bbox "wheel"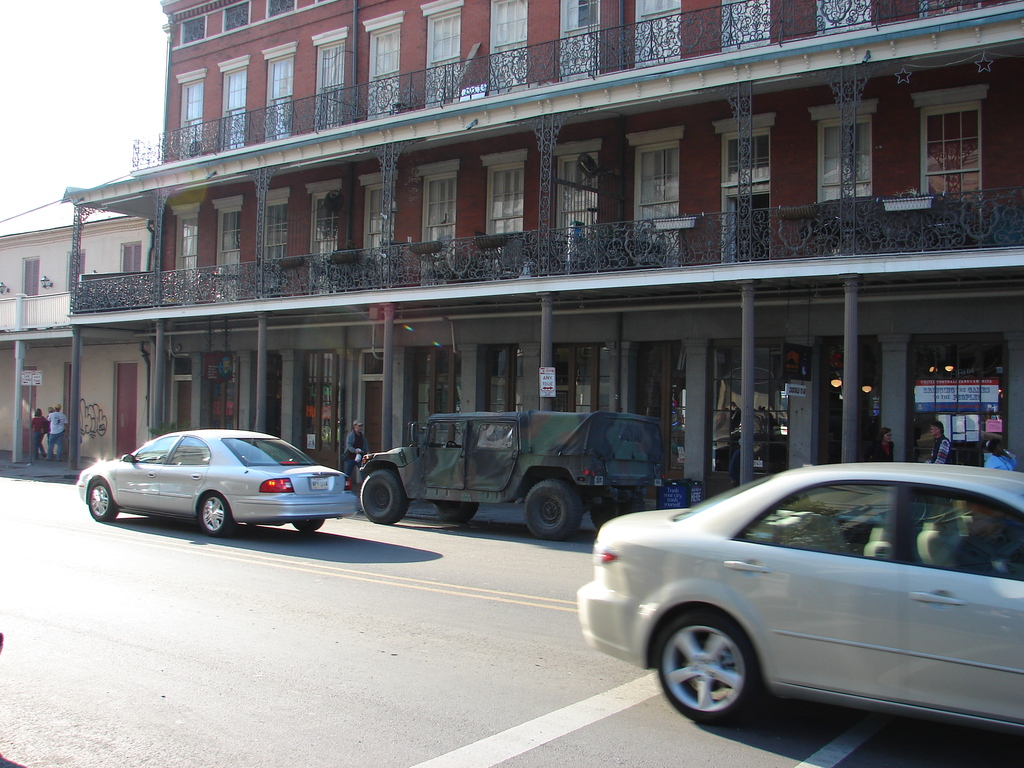
433, 498, 477, 527
